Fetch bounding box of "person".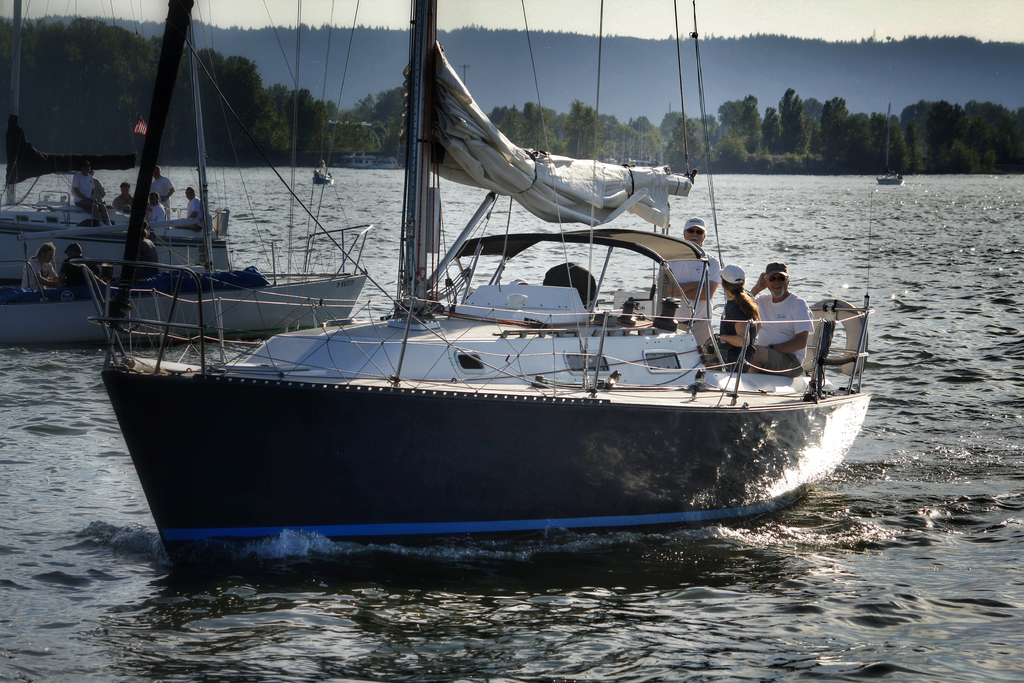
Bbox: bbox(145, 193, 166, 218).
